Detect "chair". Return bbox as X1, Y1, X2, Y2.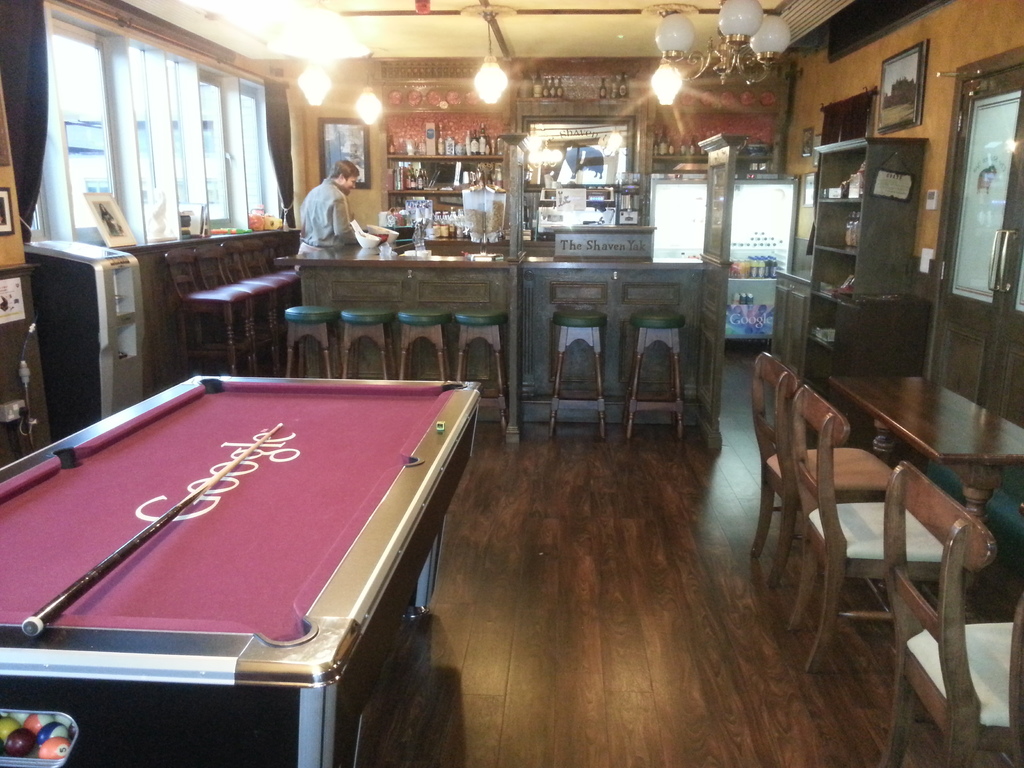
874, 460, 1023, 767.
